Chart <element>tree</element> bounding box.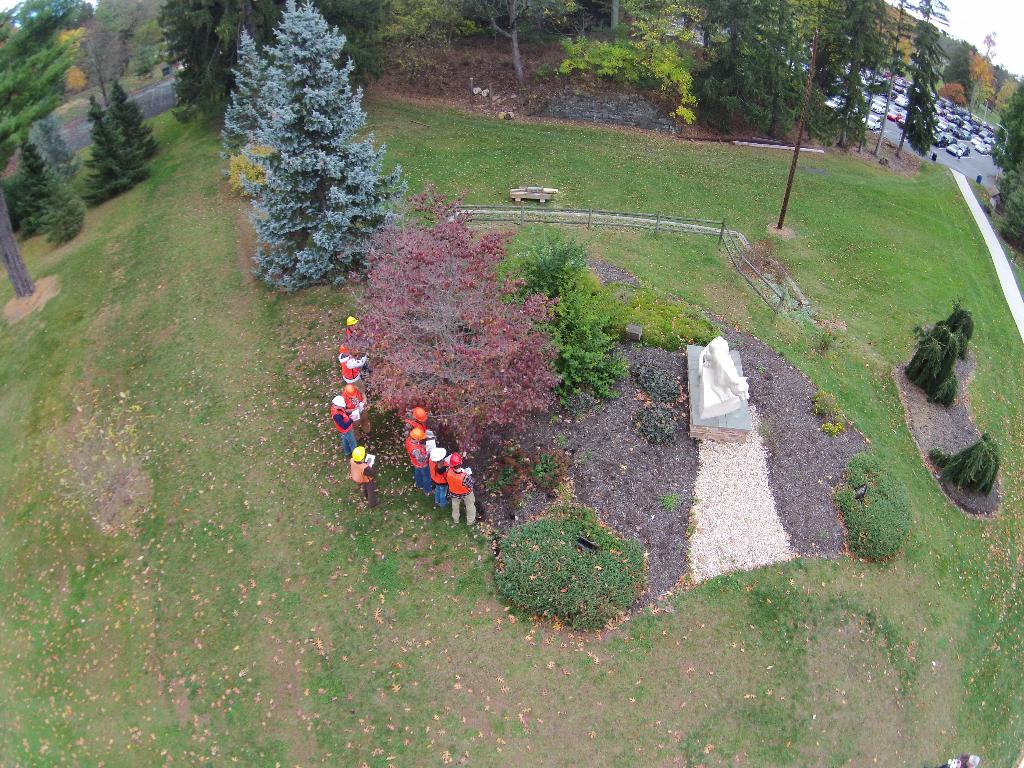
Charted: 38/118/91/188.
